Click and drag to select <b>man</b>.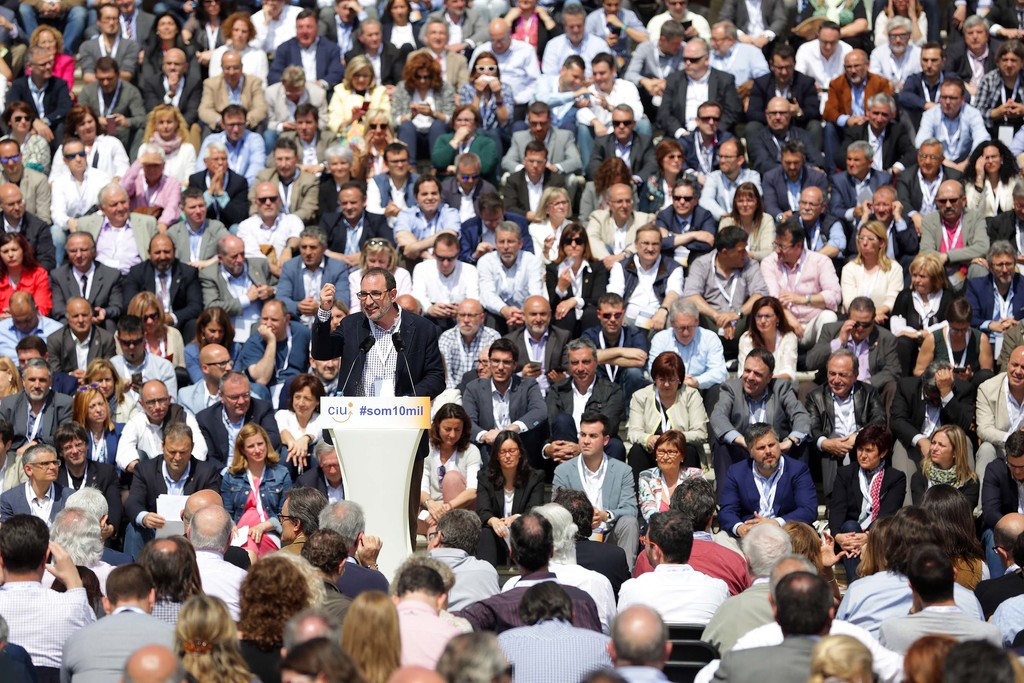
Selection: 3,365,68,440.
